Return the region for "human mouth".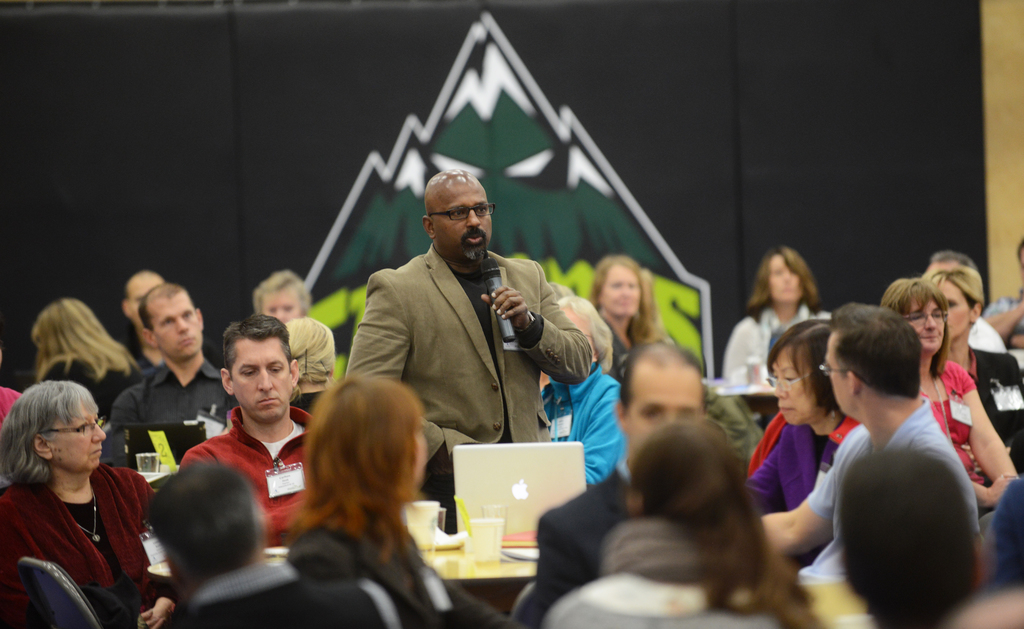
bbox(780, 404, 794, 416).
